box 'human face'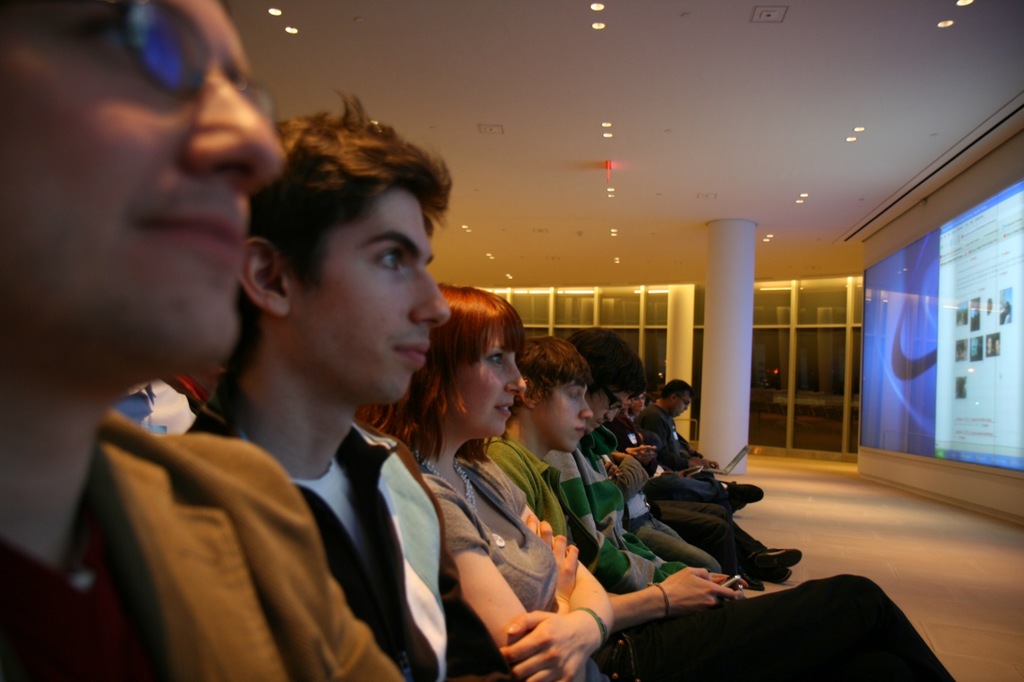
left=33, top=0, right=268, bottom=468
